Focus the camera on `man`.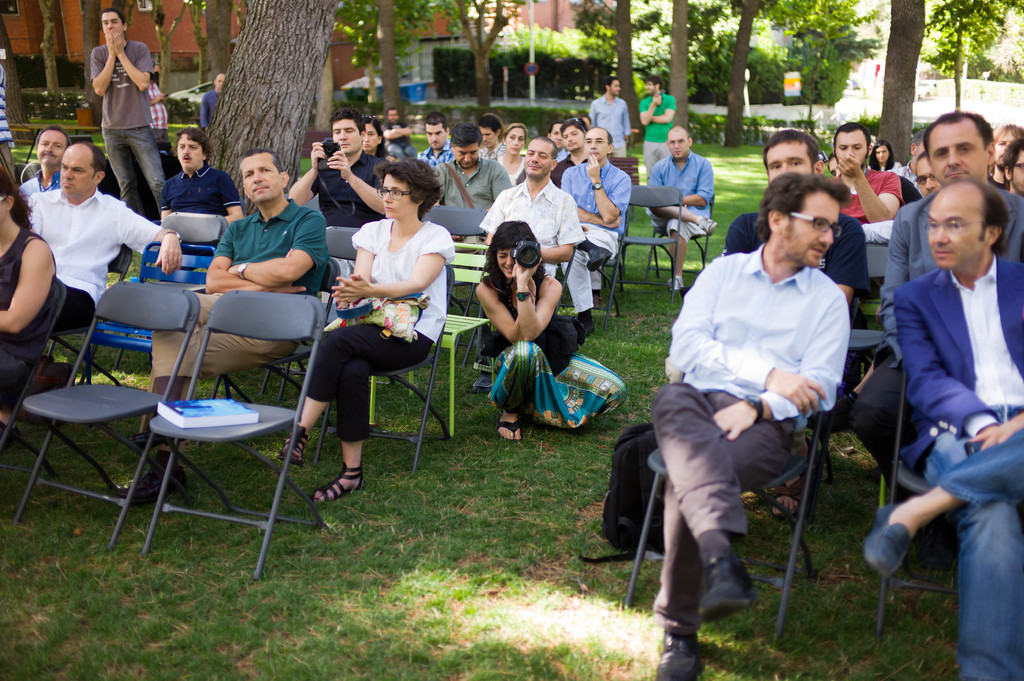
Focus region: 552:122:586:184.
